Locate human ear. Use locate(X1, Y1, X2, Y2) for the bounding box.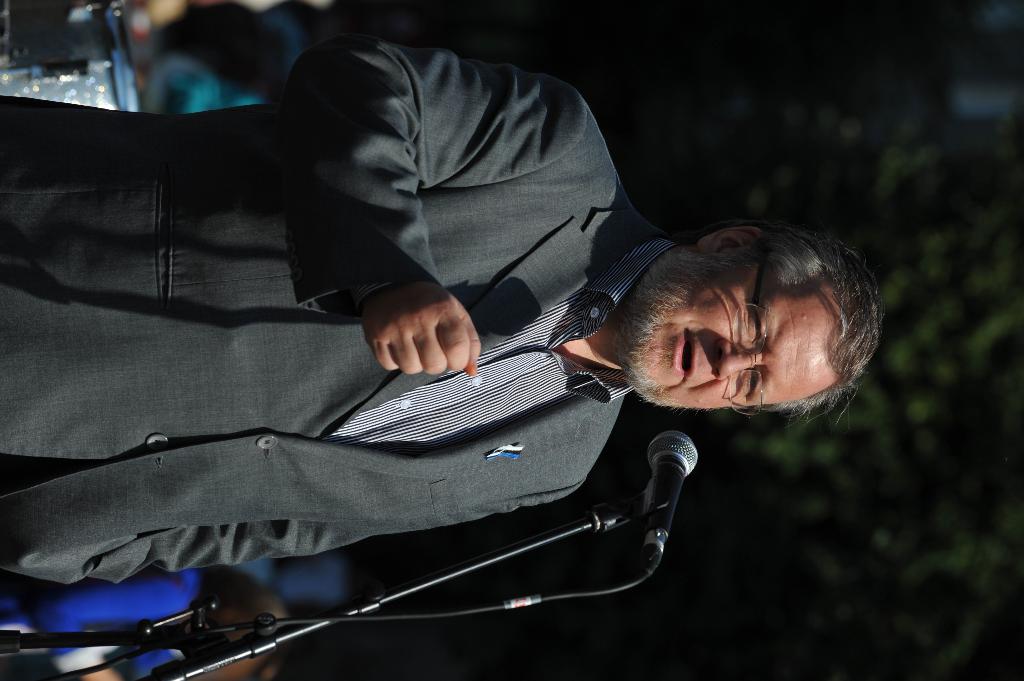
locate(698, 230, 762, 256).
